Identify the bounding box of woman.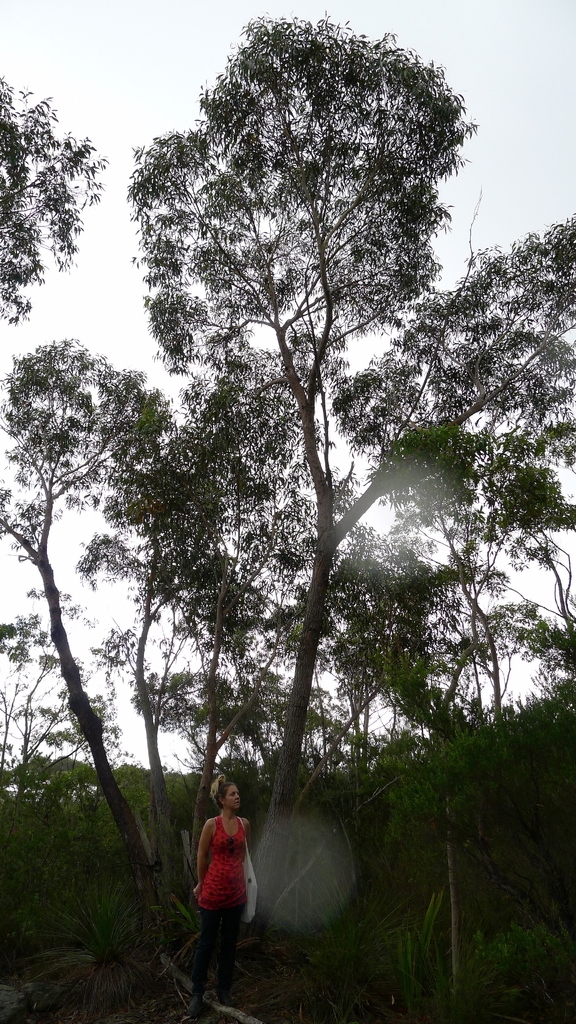
(left=183, top=774, right=259, bottom=982).
